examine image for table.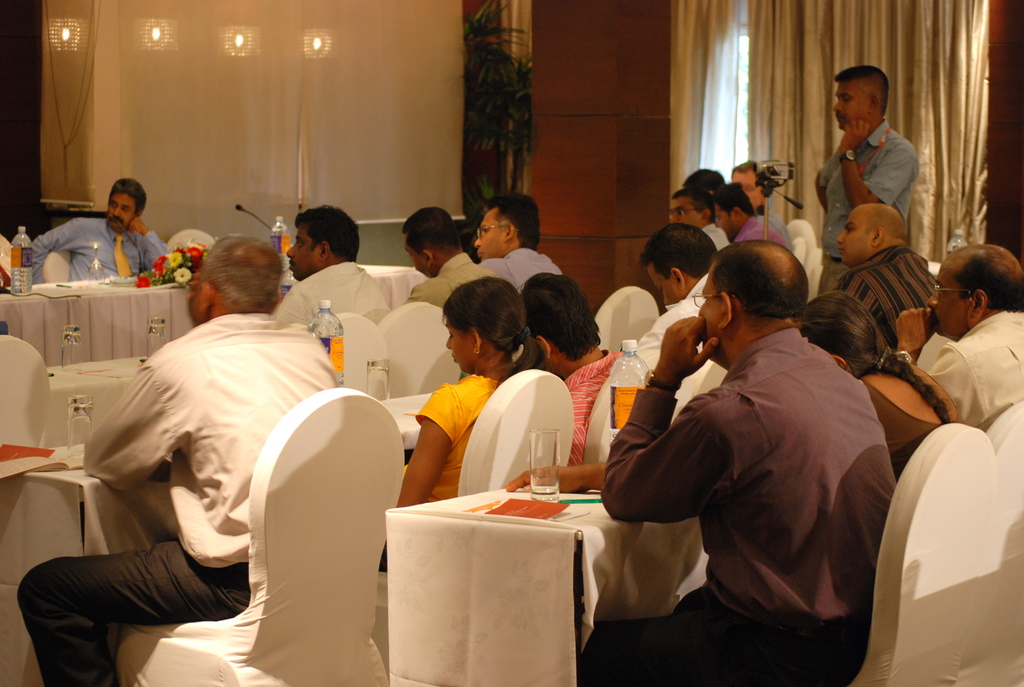
Examination result: (0, 272, 425, 355).
